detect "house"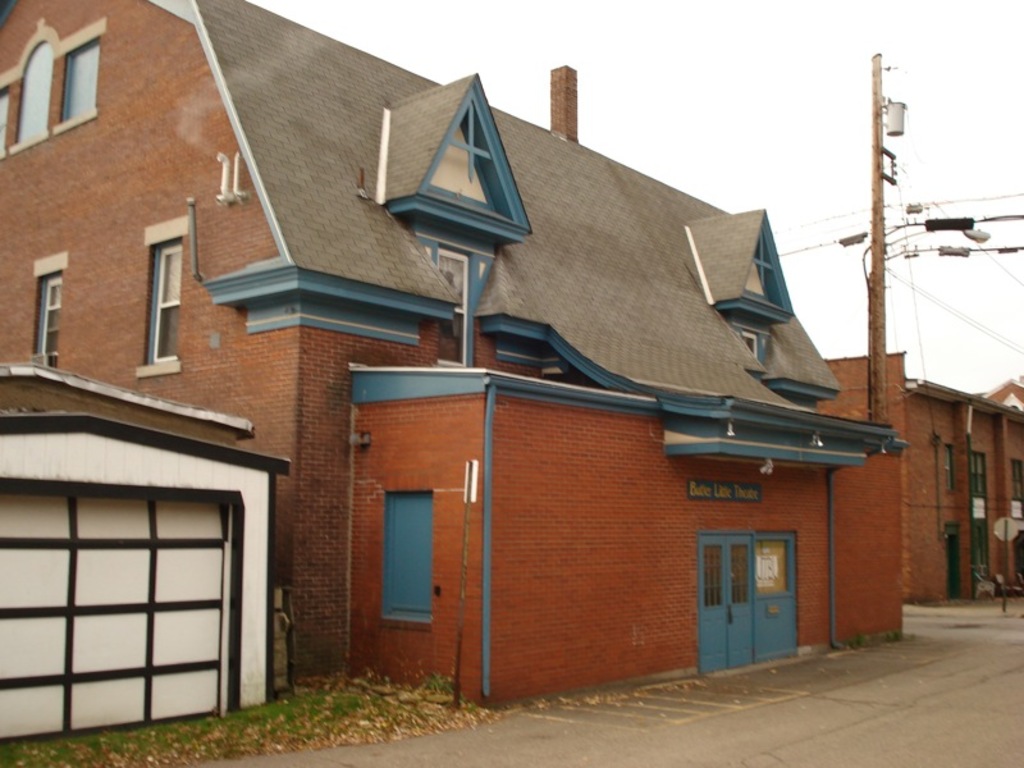
[809,344,1023,611]
